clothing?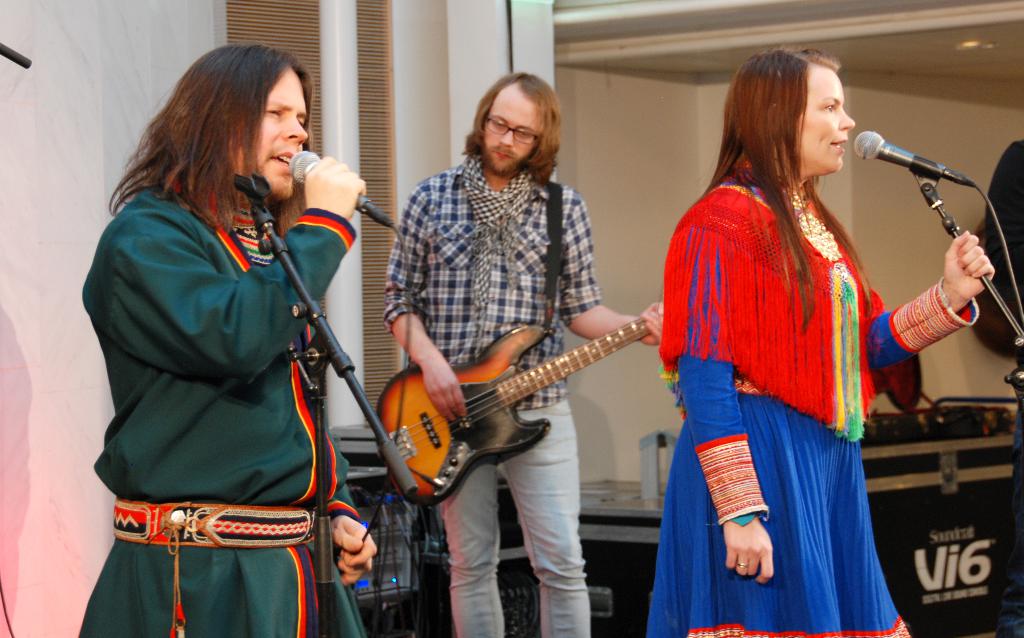
x1=658 y1=135 x2=928 y2=577
